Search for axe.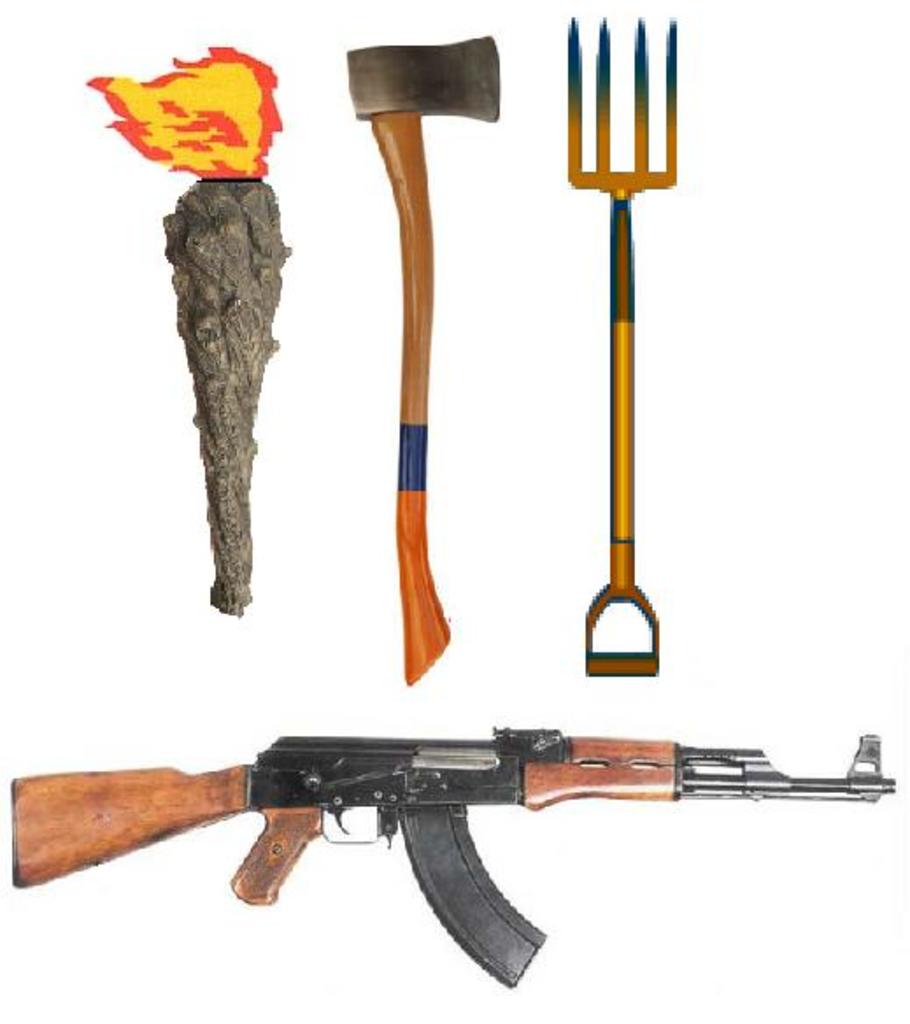
Found at region(342, 40, 501, 686).
